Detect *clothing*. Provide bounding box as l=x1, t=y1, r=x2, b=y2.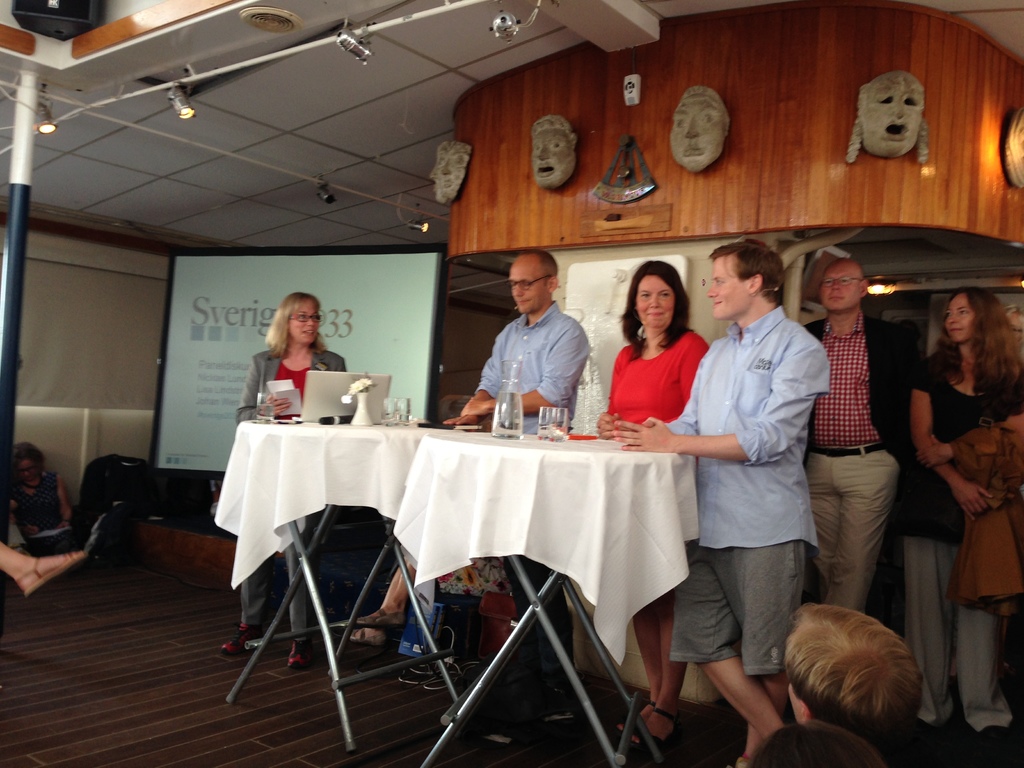
l=607, t=340, r=713, b=435.
